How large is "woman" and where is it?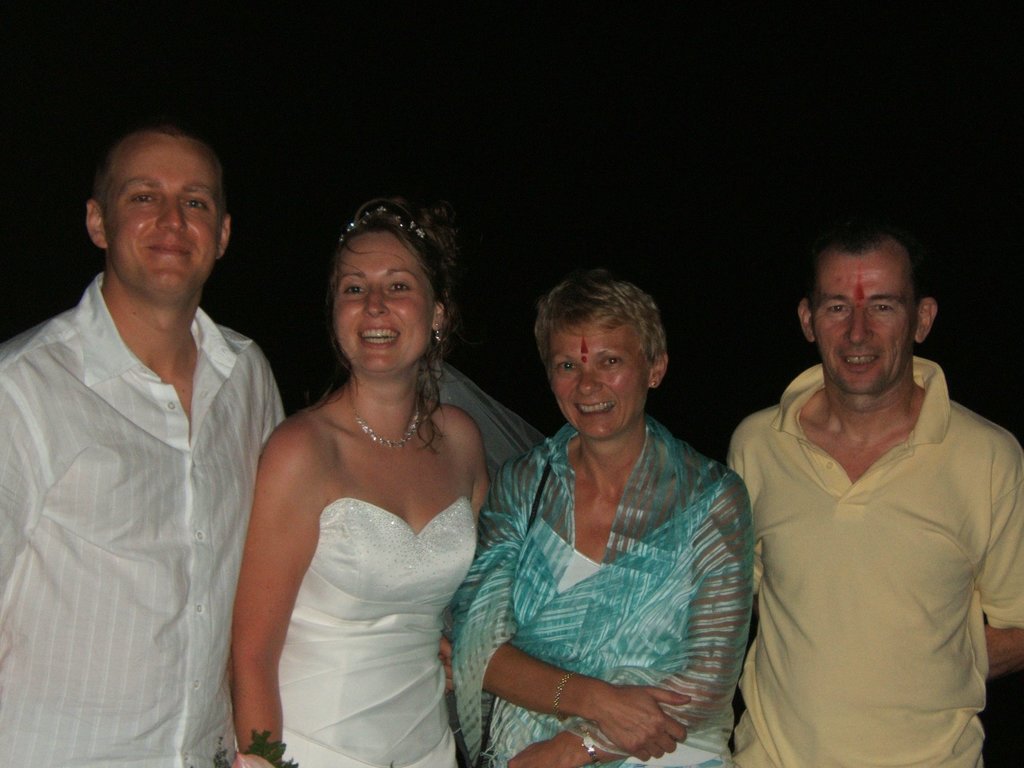
Bounding box: 214/213/511/767.
